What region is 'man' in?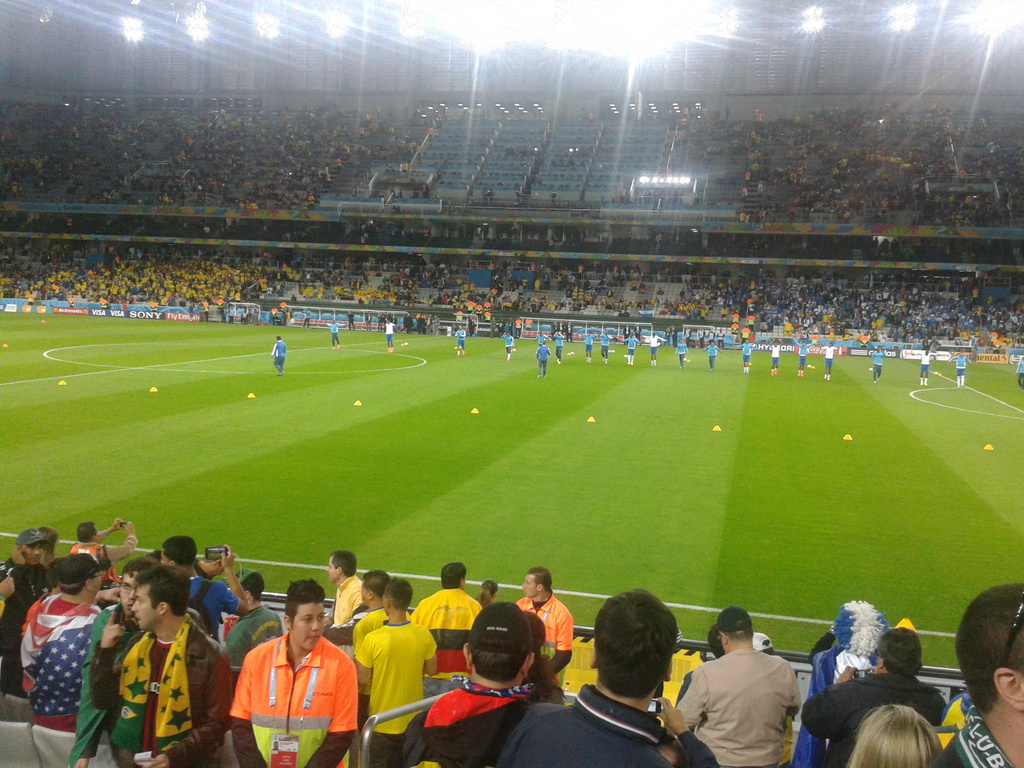
[left=401, top=158, right=410, bottom=174].
